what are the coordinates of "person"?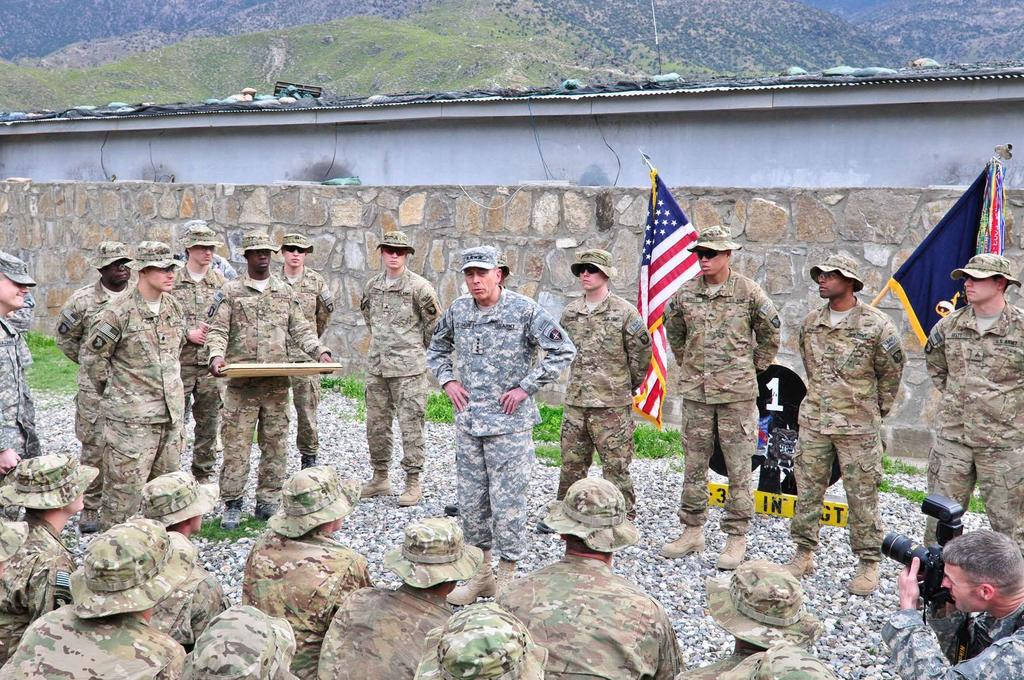
548,247,648,529.
